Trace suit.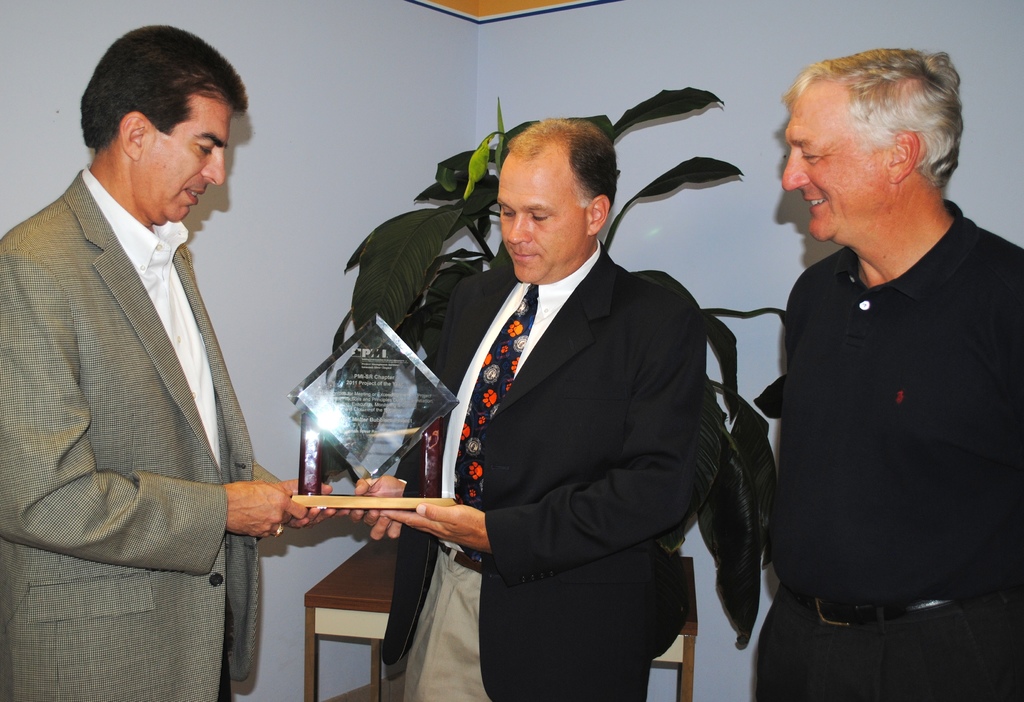
Traced to {"x1": 383, "y1": 241, "x2": 707, "y2": 701}.
